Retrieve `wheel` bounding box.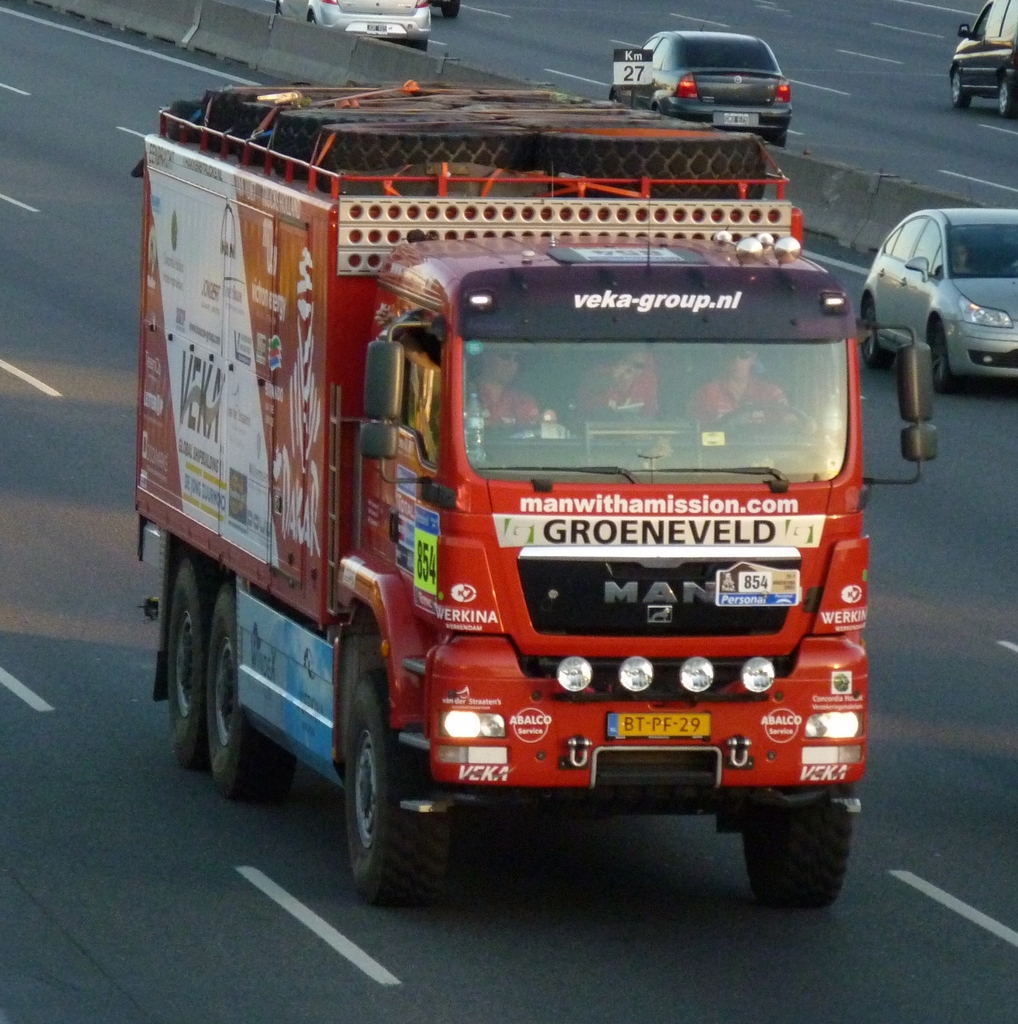
Bounding box: bbox=(914, 308, 962, 396).
